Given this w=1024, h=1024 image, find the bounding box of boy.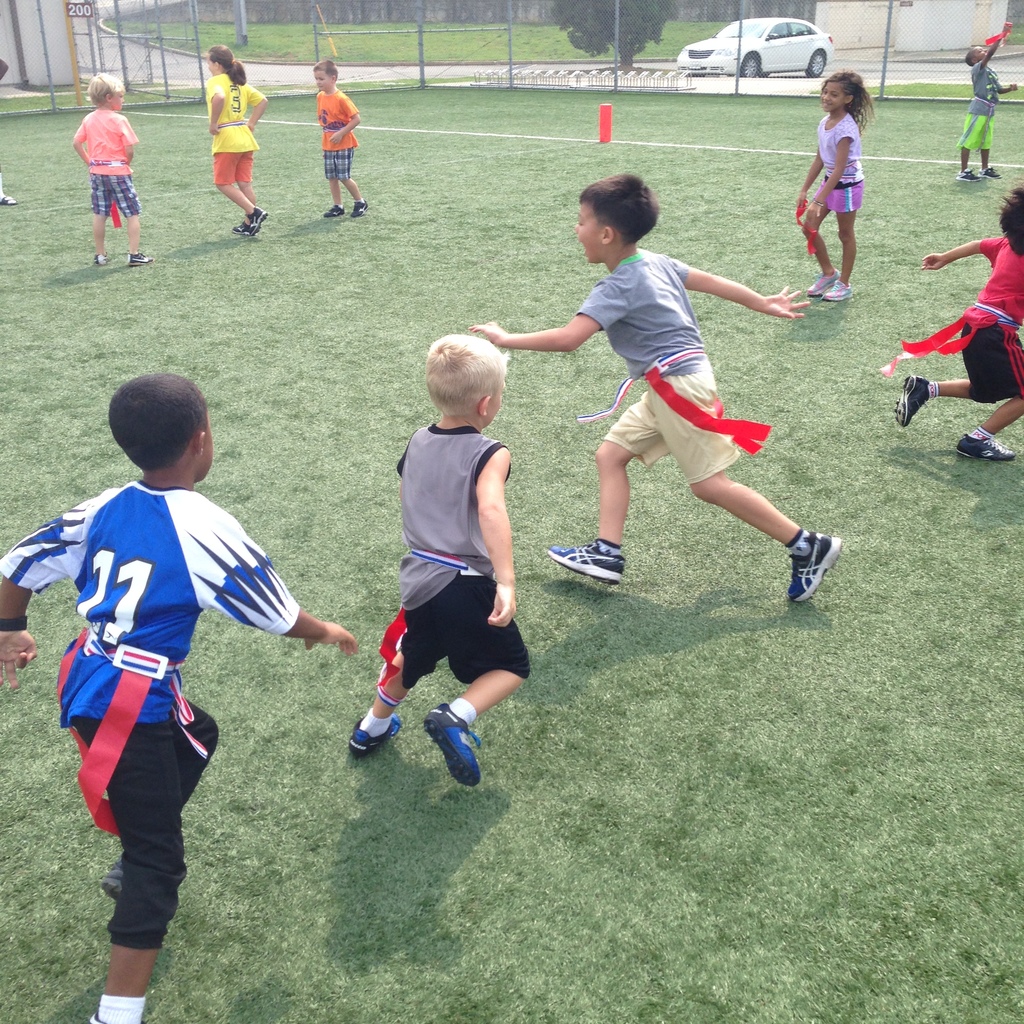
detection(348, 311, 552, 808).
